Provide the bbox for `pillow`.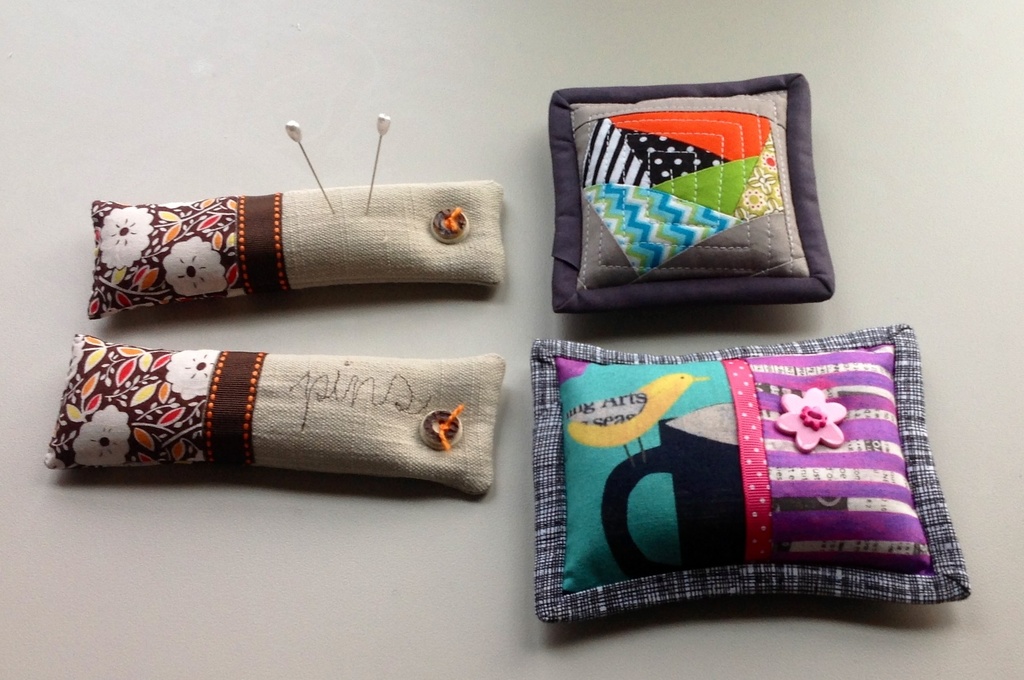
BBox(548, 64, 838, 314).
